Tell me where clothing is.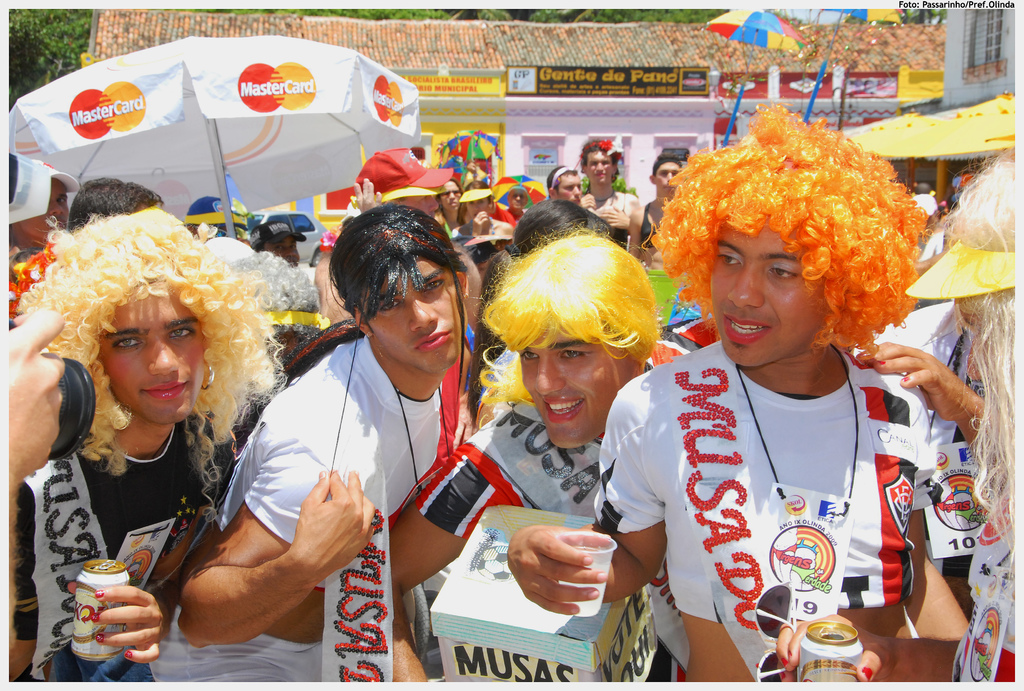
clothing is at {"left": 609, "top": 190, "right": 627, "bottom": 249}.
